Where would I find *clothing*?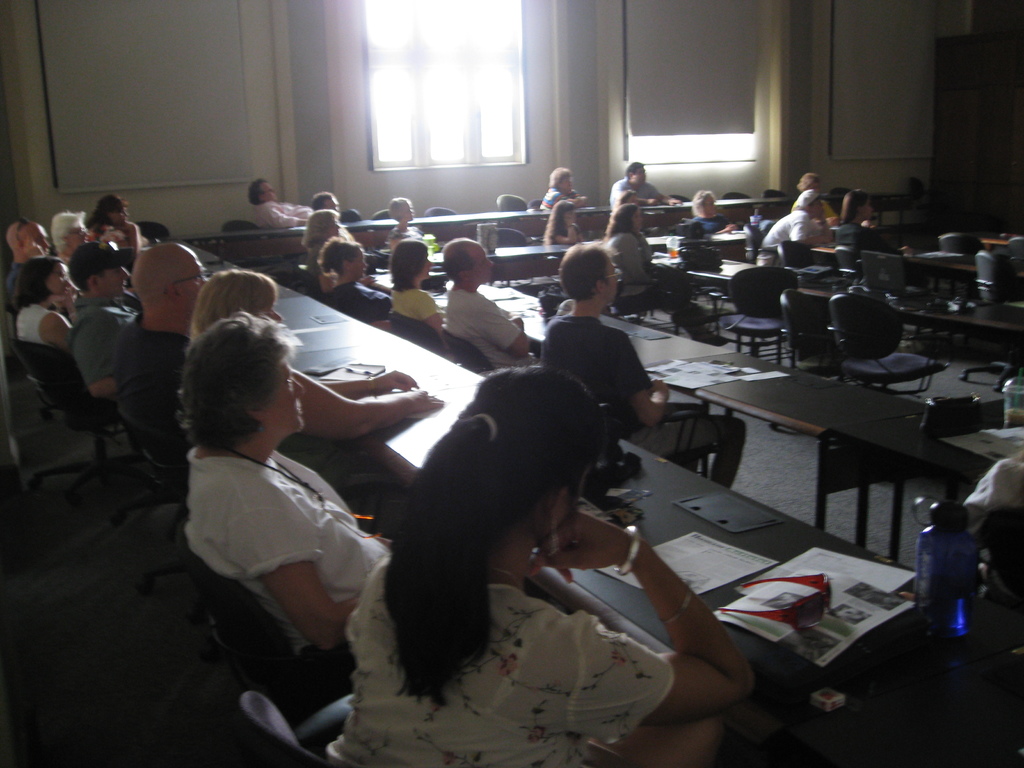
At Rect(549, 225, 579, 245).
